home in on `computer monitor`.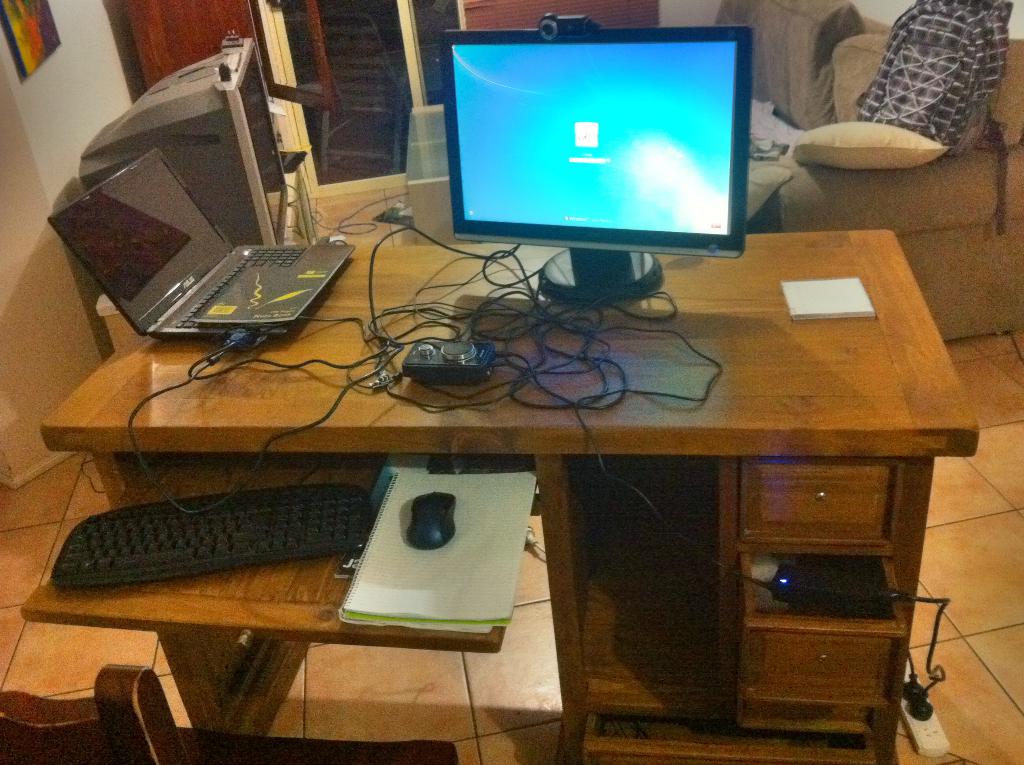
Homed in at 74 30 305 245.
